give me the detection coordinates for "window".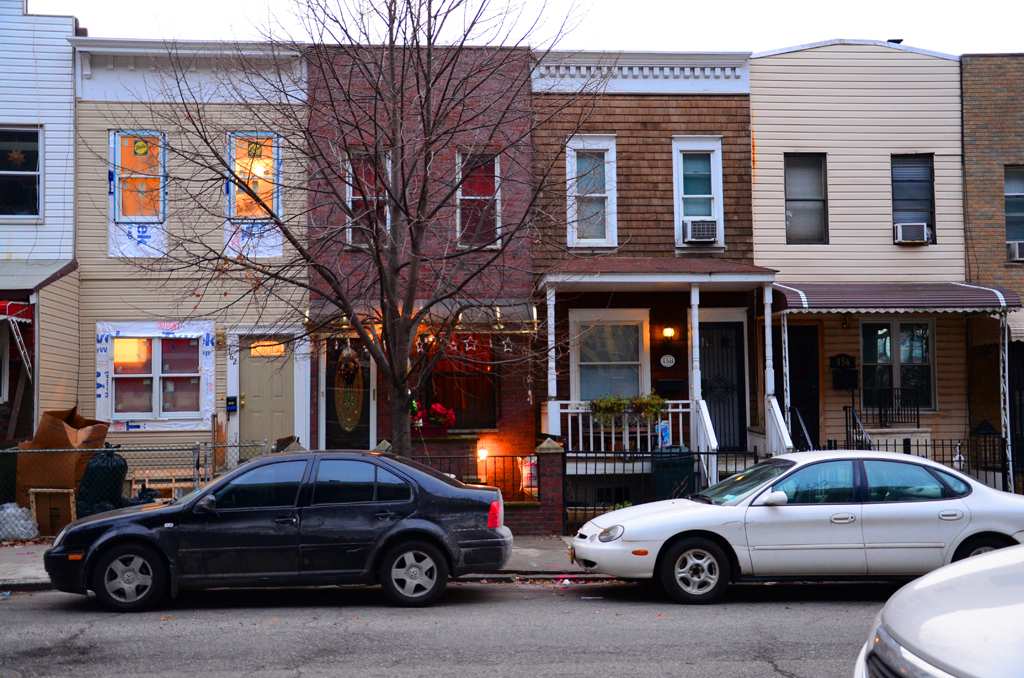
{"x1": 114, "y1": 131, "x2": 164, "y2": 219}.
